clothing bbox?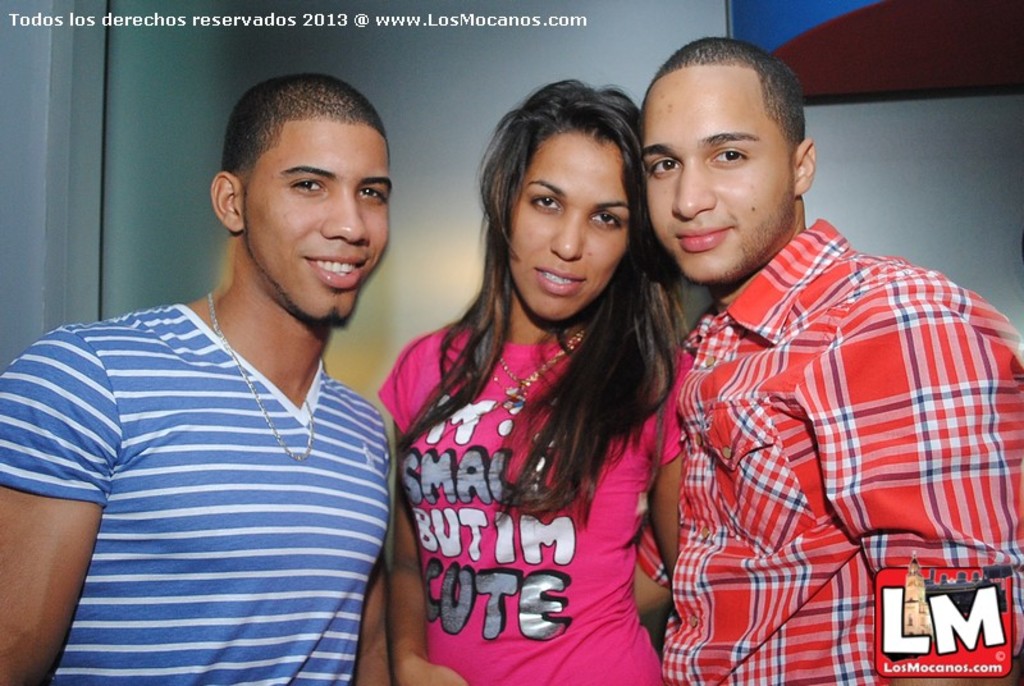
x1=668 y1=215 x2=1023 y2=685
